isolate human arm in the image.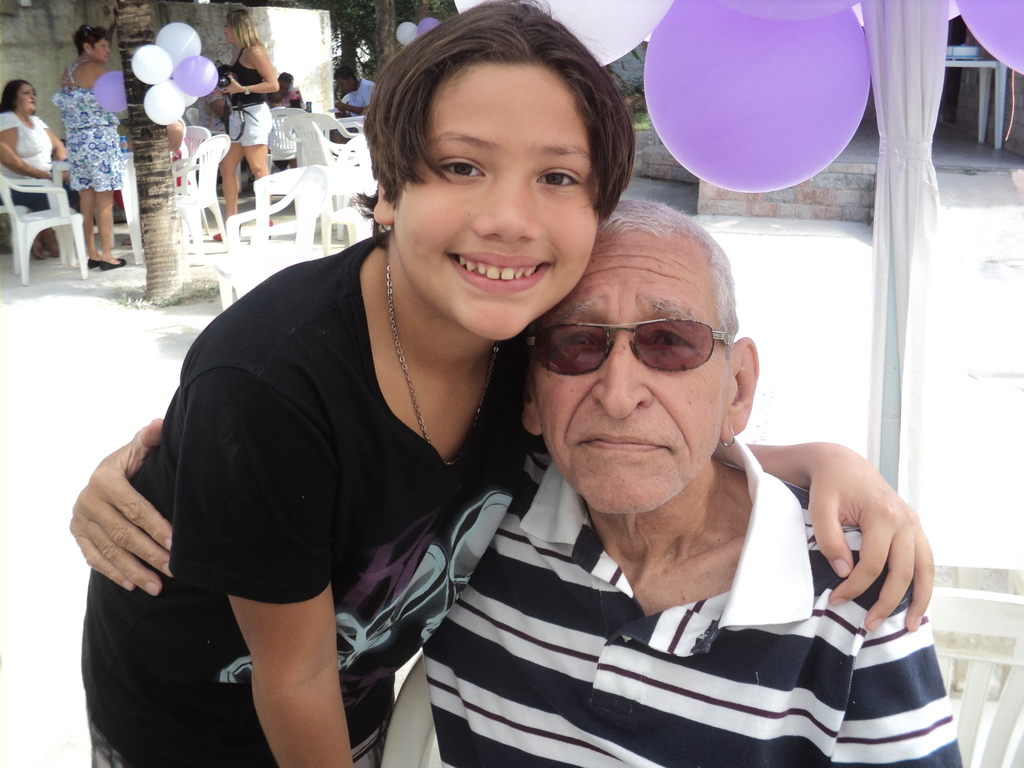
Isolated region: [186, 369, 355, 767].
